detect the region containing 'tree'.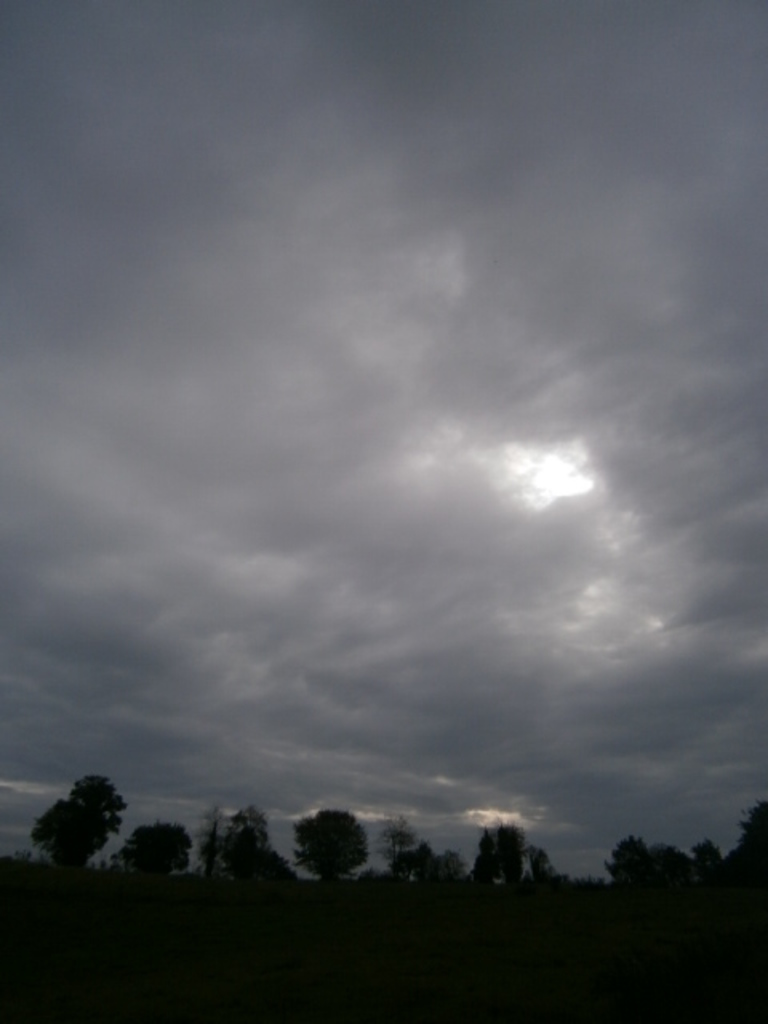
locate(69, 776, 128, 834).
